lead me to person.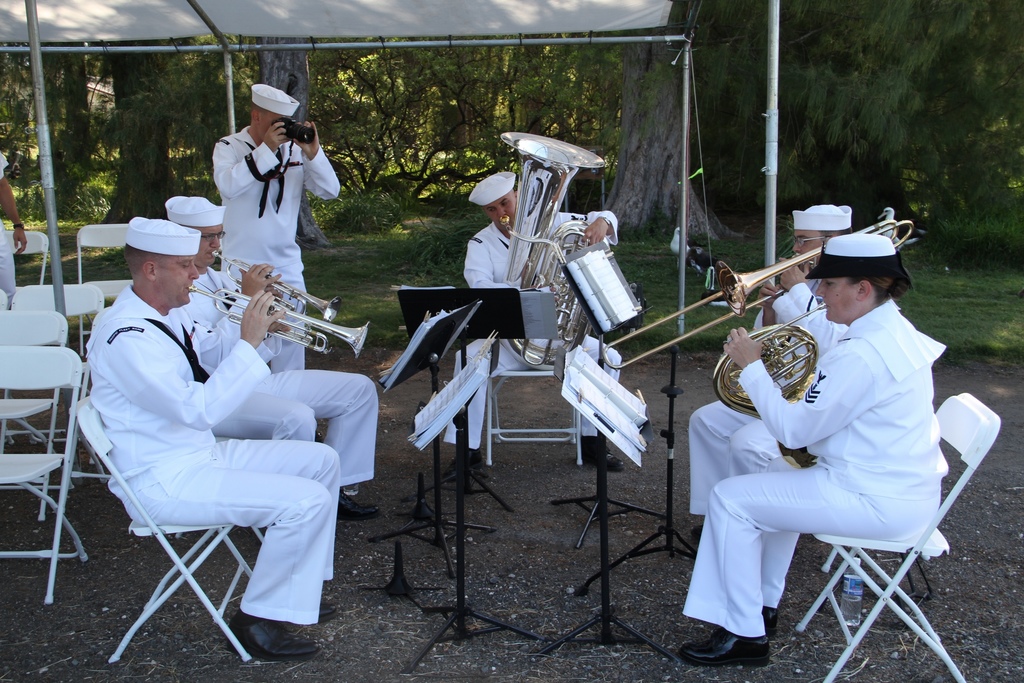
Lead to {"left": 83, "top": 243, "right": 340, "bottom": 658}.
